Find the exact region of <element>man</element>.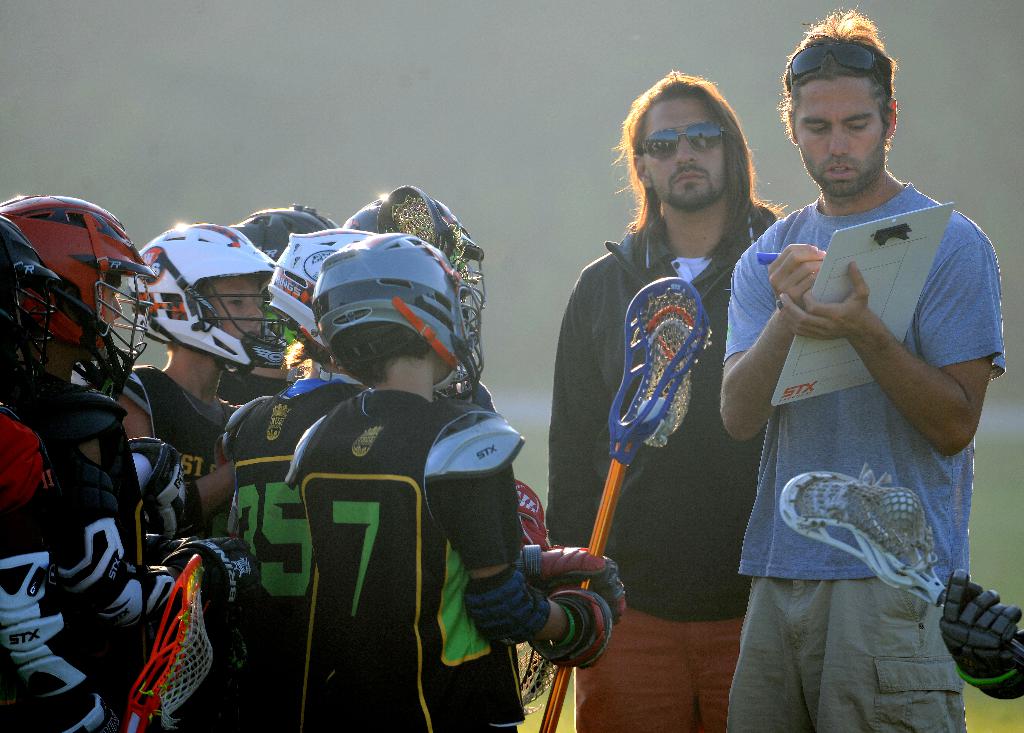
Exact region: select_region(225, 205, 337, 404).
